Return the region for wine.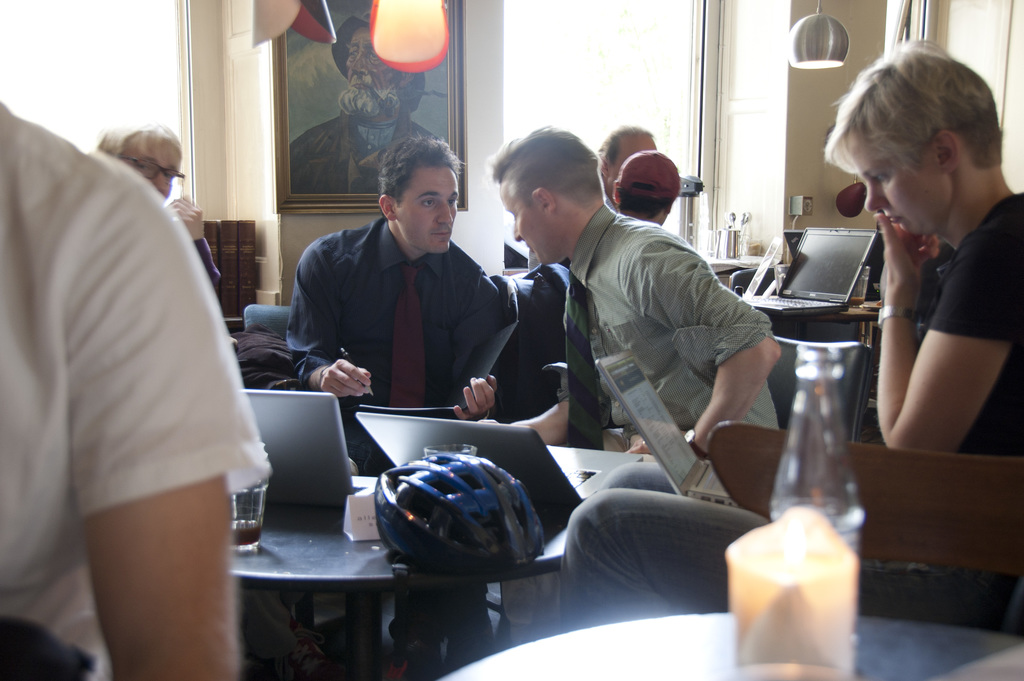
{"x1": 228, "y1": 516, "x2": 259, "y2": 548}.
